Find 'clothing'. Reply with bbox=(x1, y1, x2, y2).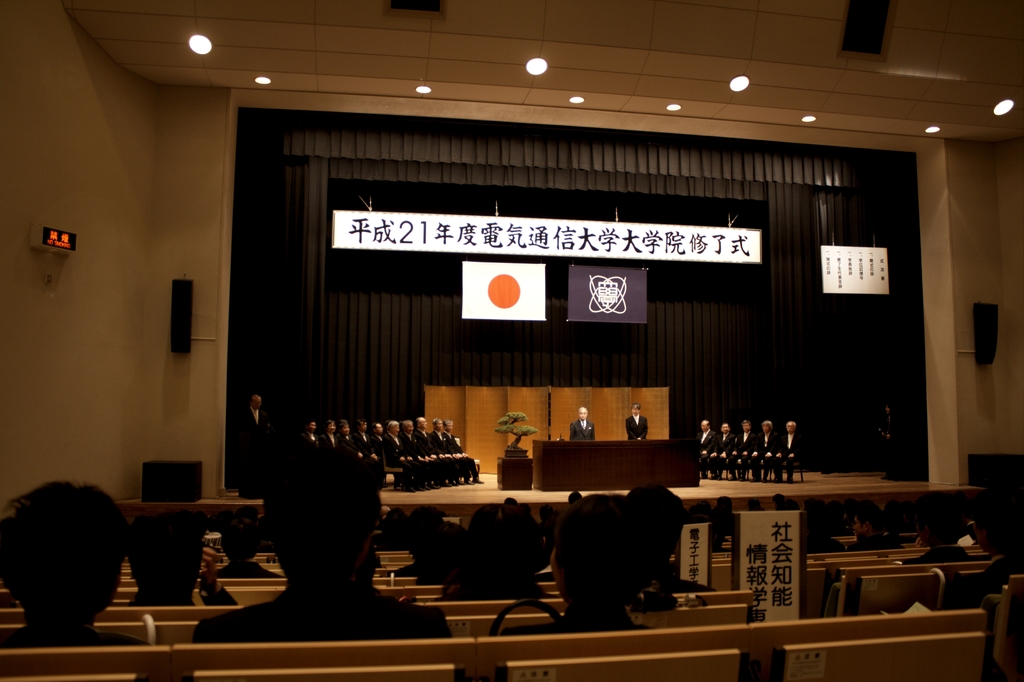
bbox=(626, 416, 649, 440).
